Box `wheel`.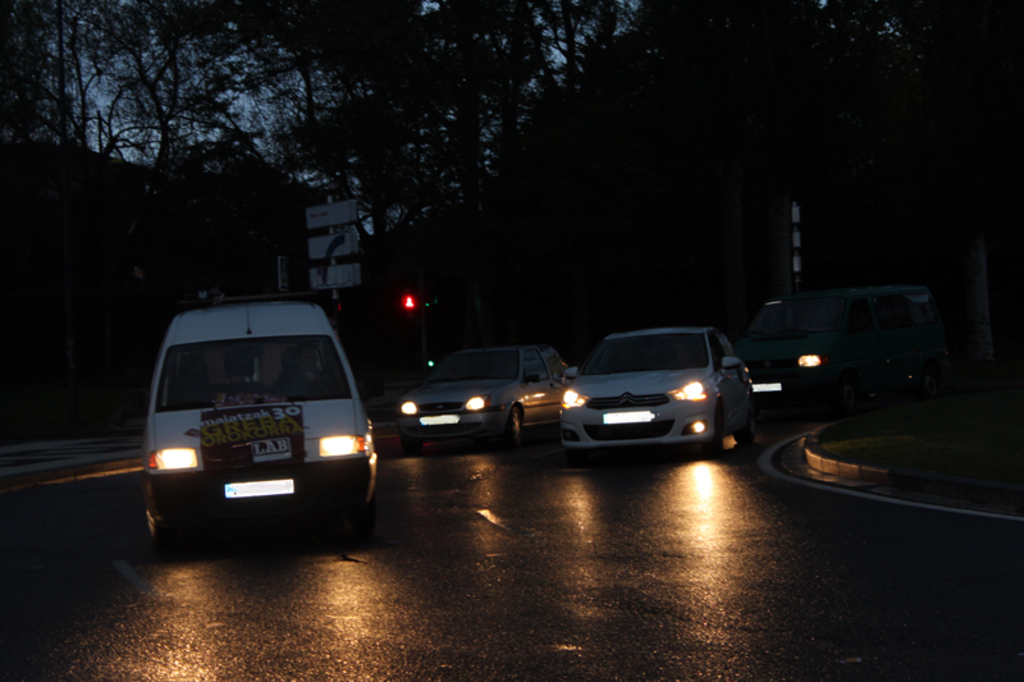
crop(504, 412, 525, 445).
